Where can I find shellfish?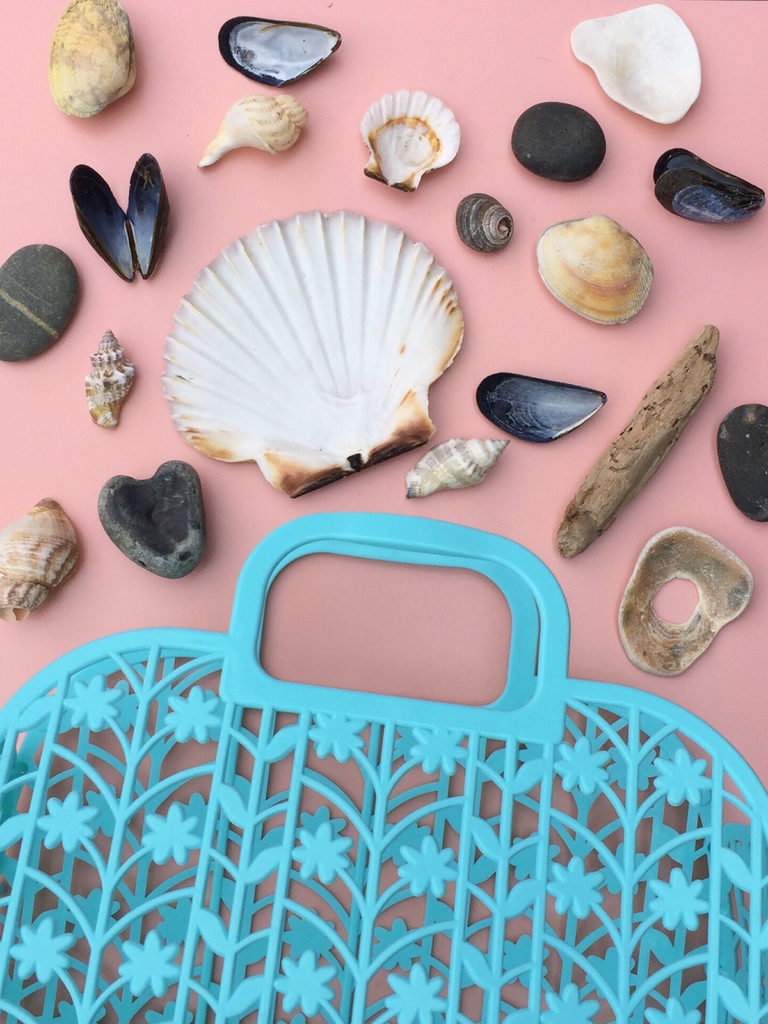
You can find it at left=67, top=153, right=170, bottom=282.
